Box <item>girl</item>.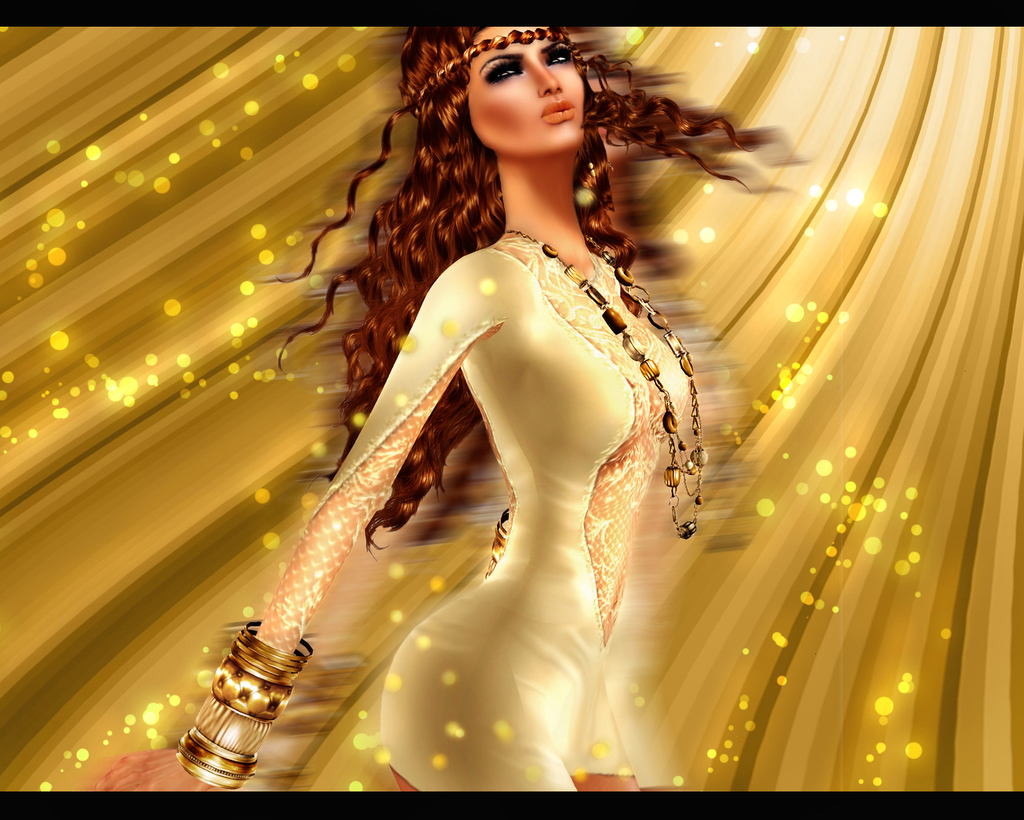
(x1=95, y1=24, x2=776, y2=792).
